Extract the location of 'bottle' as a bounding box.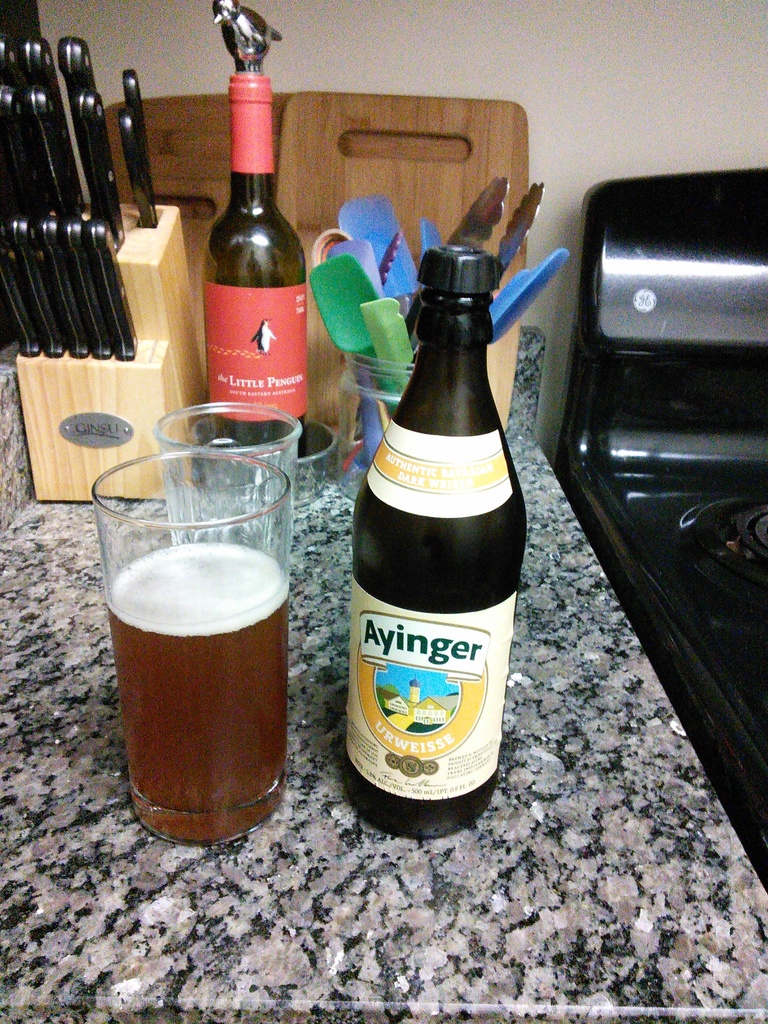
344, 248, 532, 842.
